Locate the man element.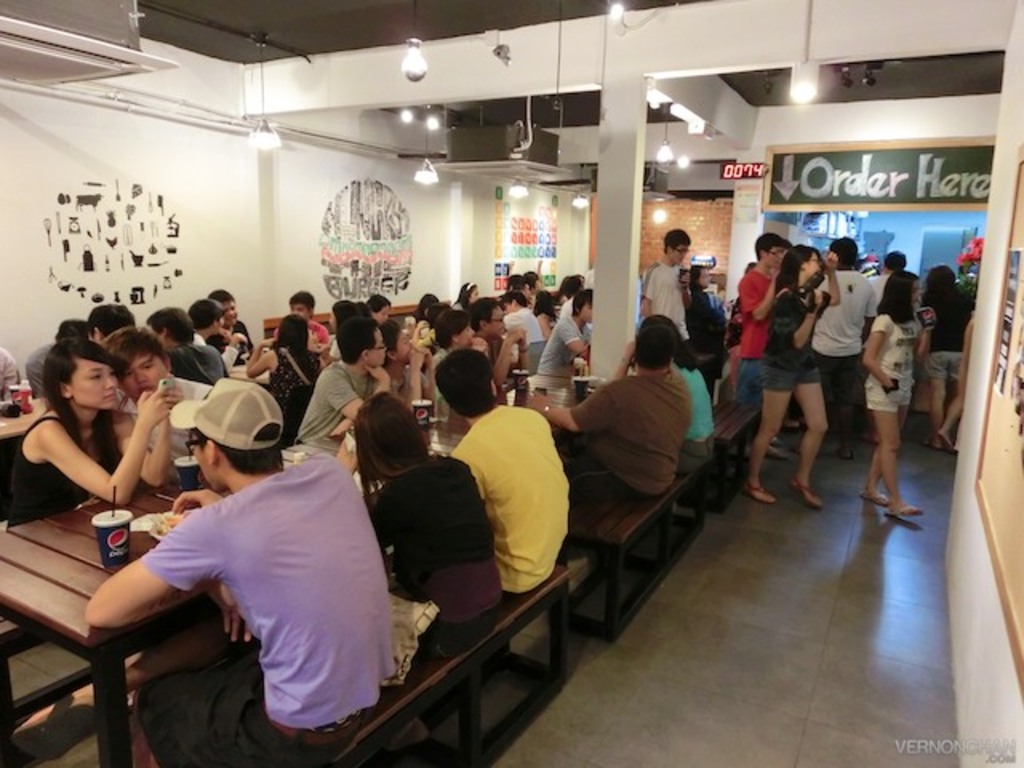
Element bbox: box(253, 275, 334, 358).
